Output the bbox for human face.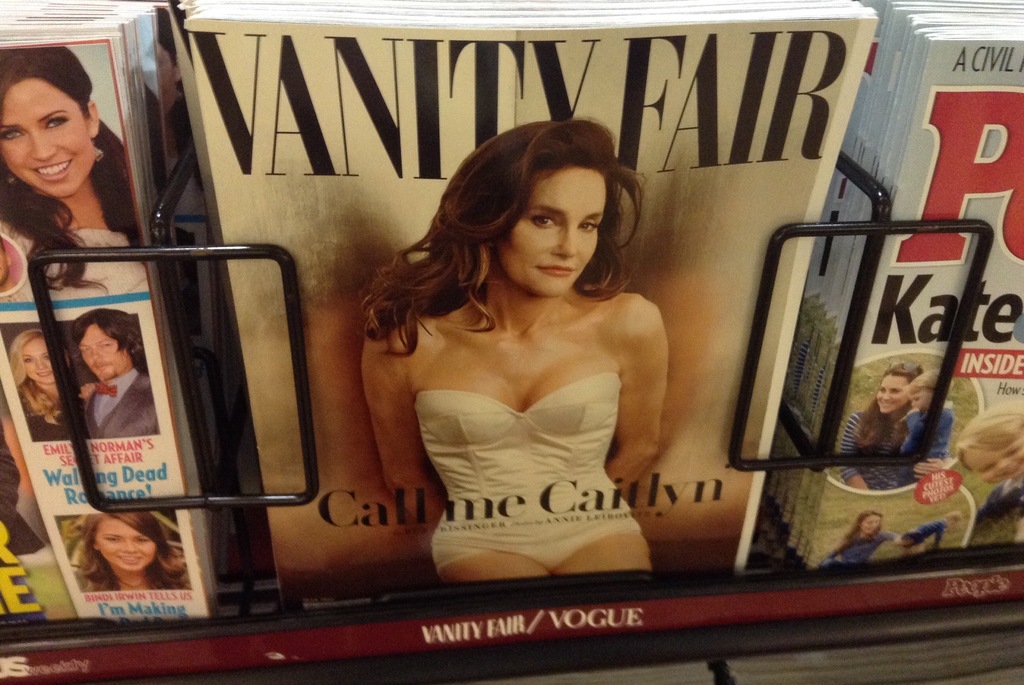
<bbox>28, 337, 54, 390</bbox>.
